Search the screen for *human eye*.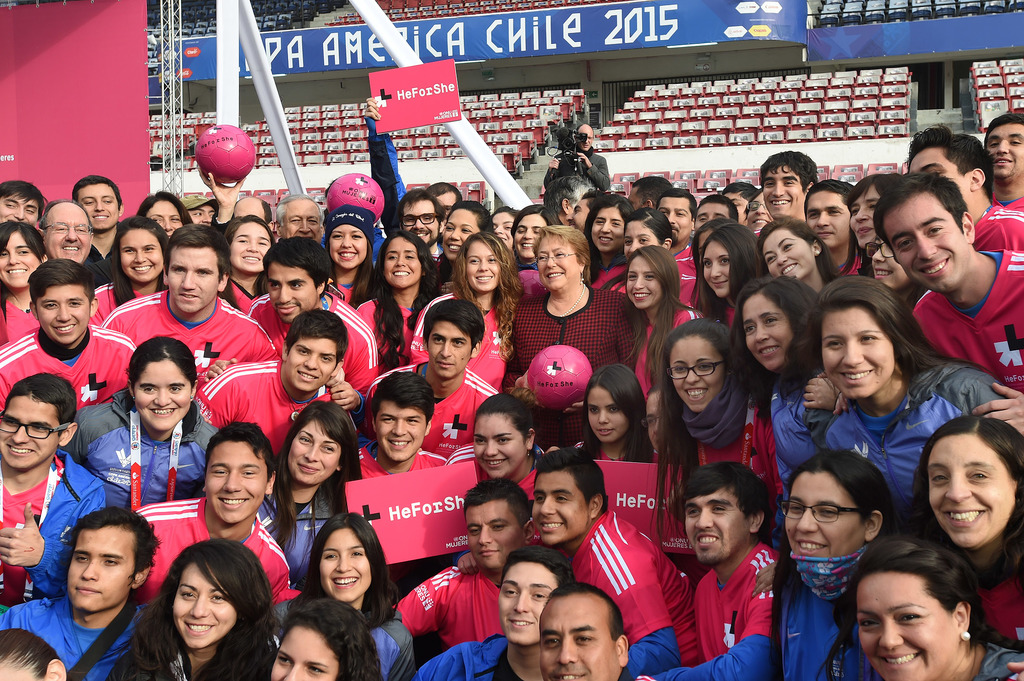
Found at left=557, top=249, right=566, bottom=257.
